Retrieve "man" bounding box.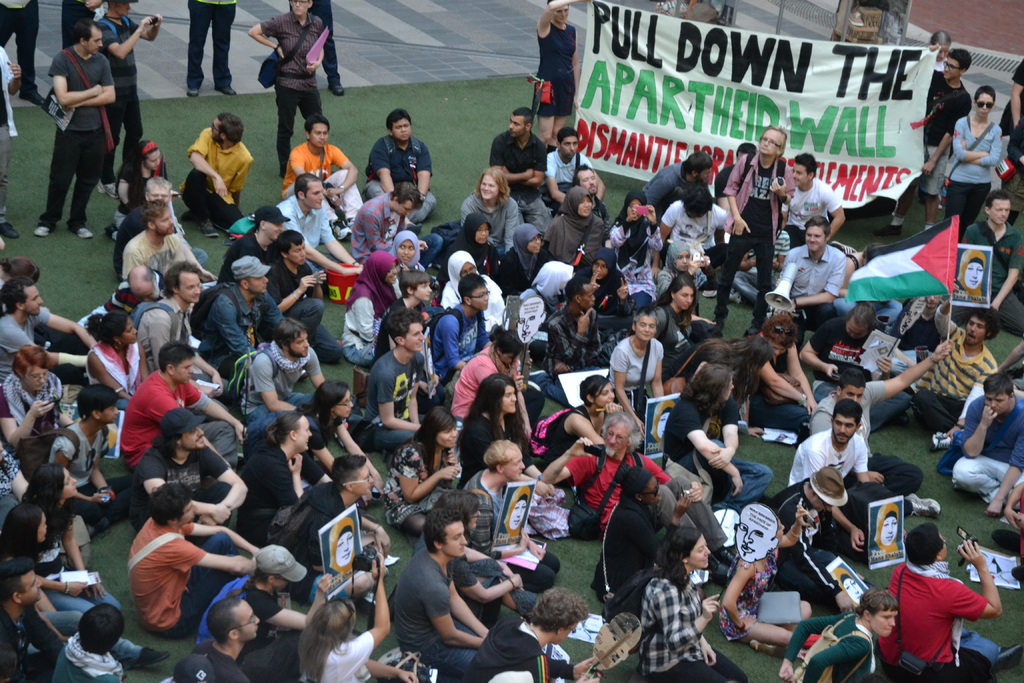
Bounding box: 0,277,96,389.
